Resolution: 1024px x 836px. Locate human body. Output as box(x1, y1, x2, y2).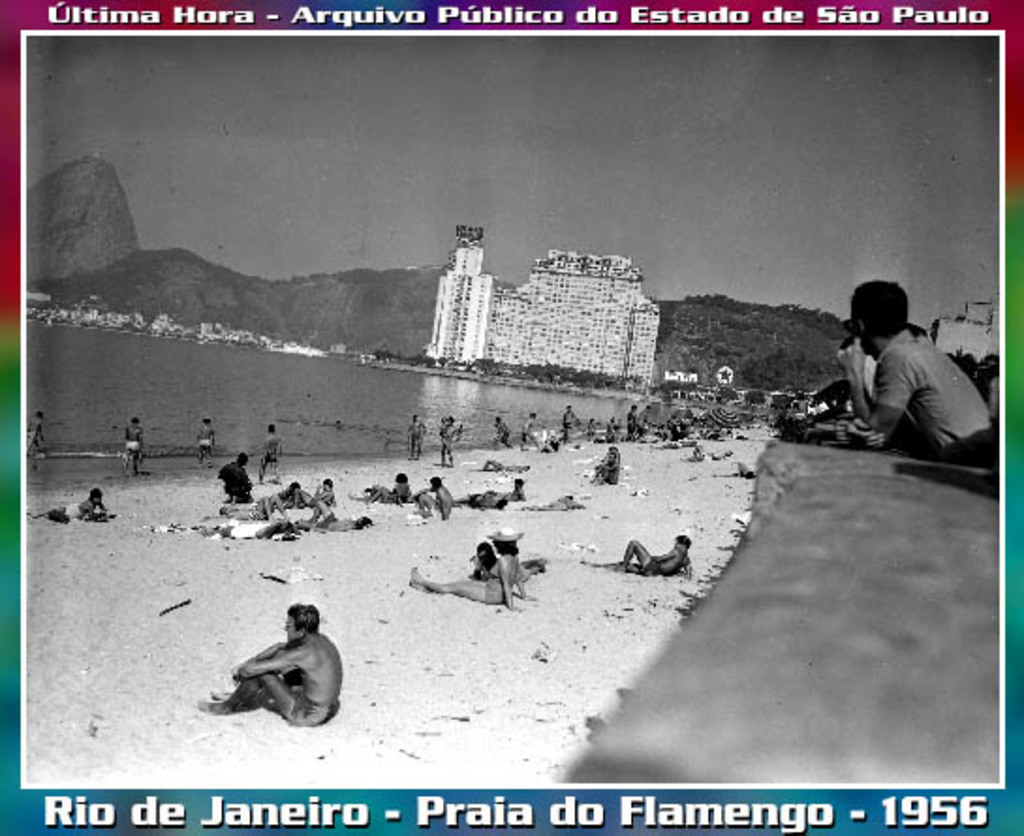
box(113, 425, 160, 481).
